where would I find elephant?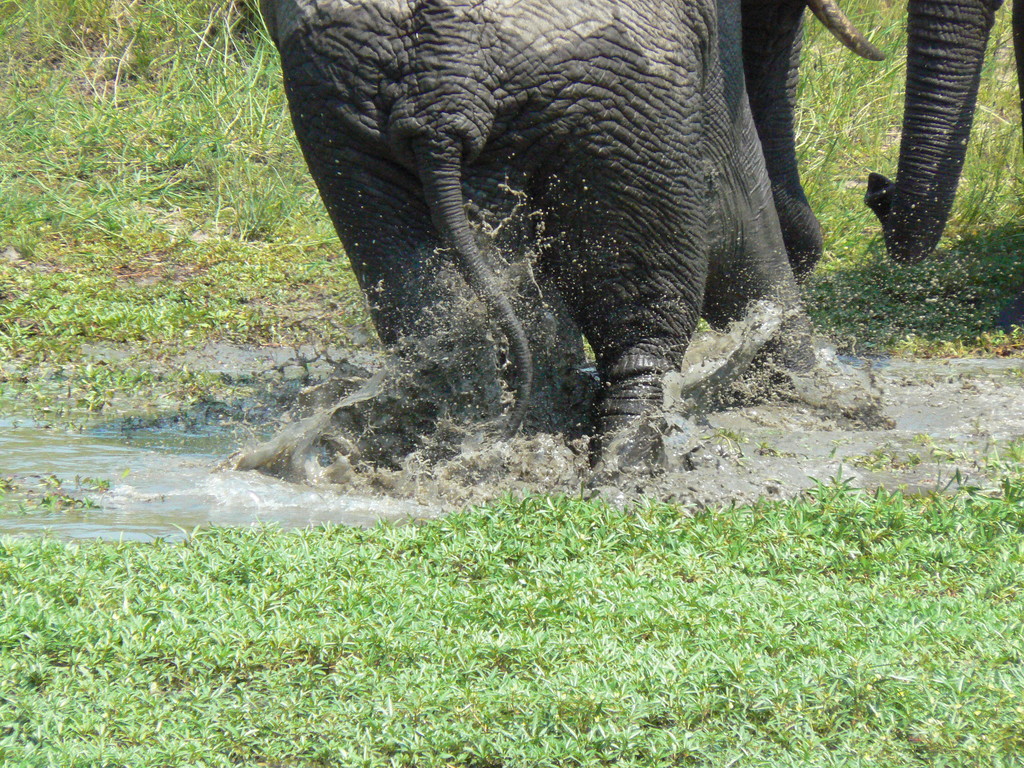
At region(211, 6, 871, 462).
